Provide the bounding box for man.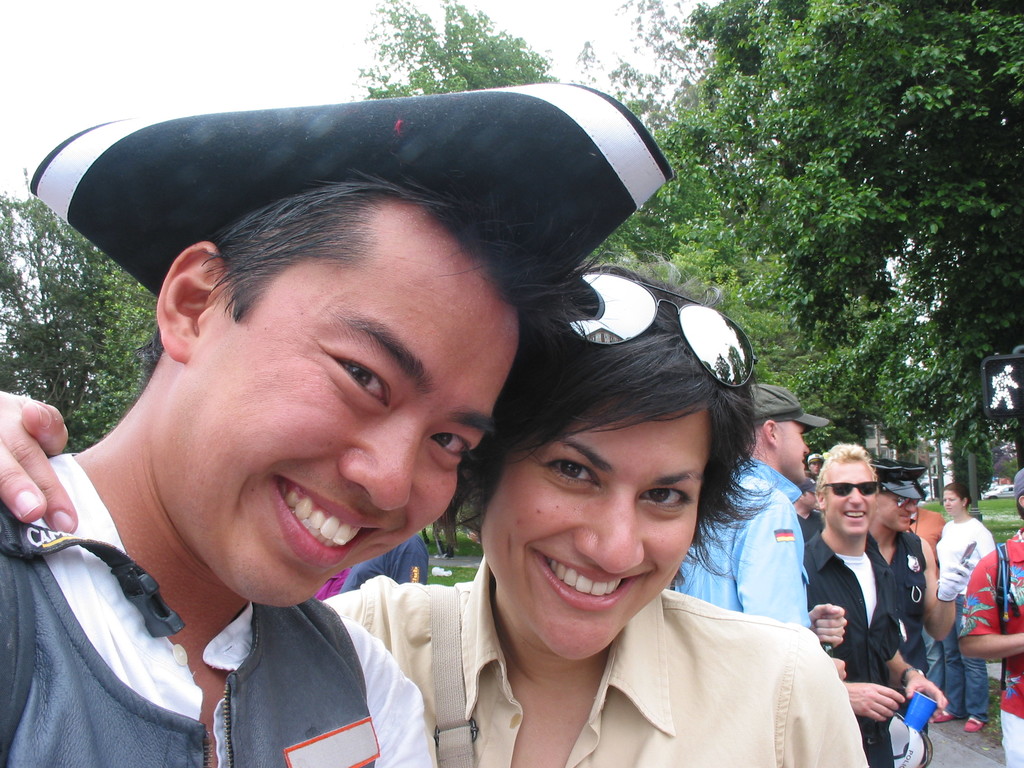
(668,383,830,630).
